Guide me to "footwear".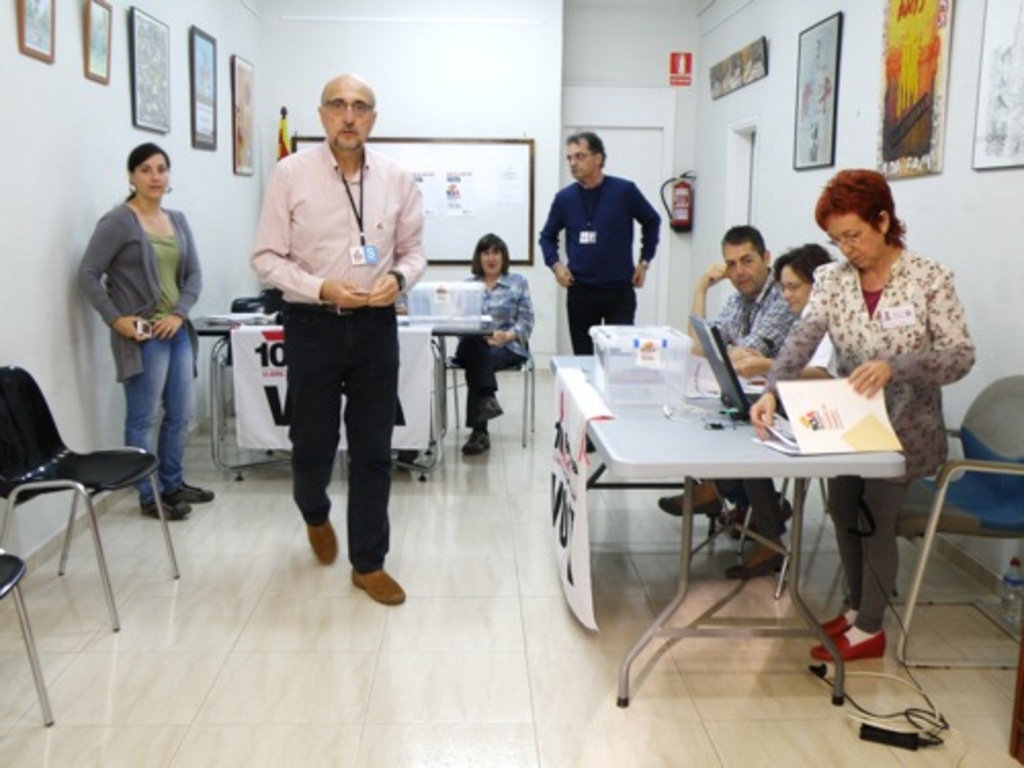
Guidance: {"x1": 659, "y1": 494, "x2": 721, "y2": 520}.
